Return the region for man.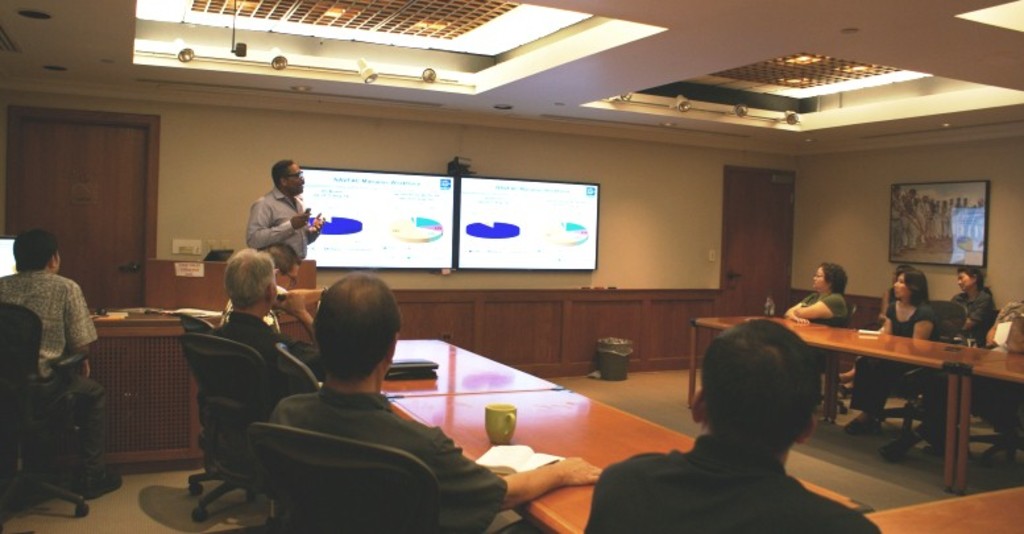
rect(215, 244, 509, 526).
